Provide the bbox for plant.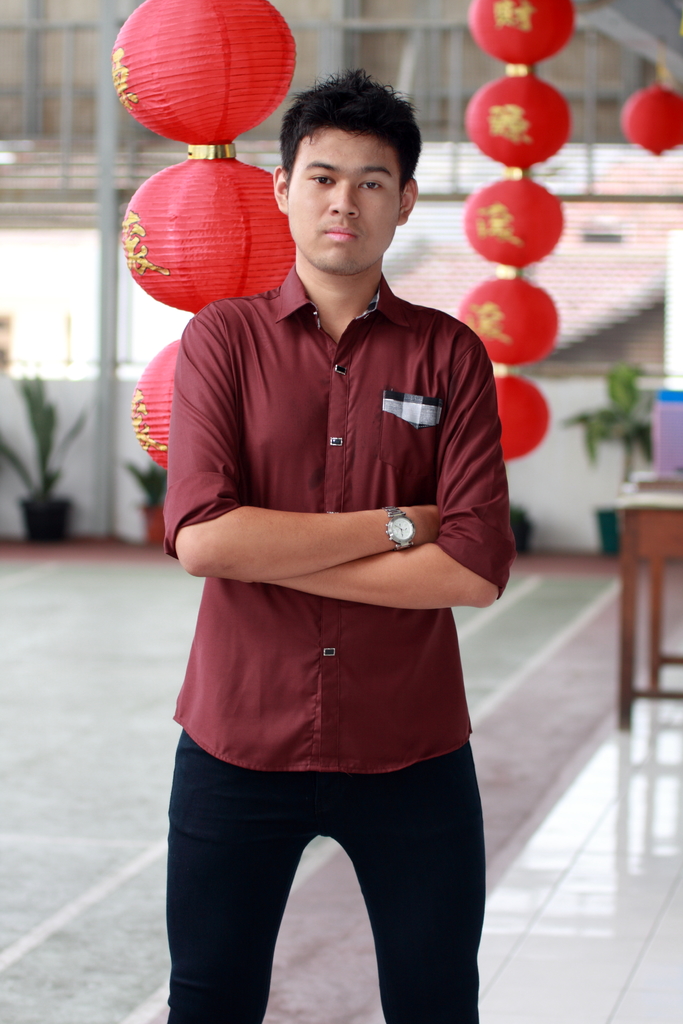
0,369,88,515.
